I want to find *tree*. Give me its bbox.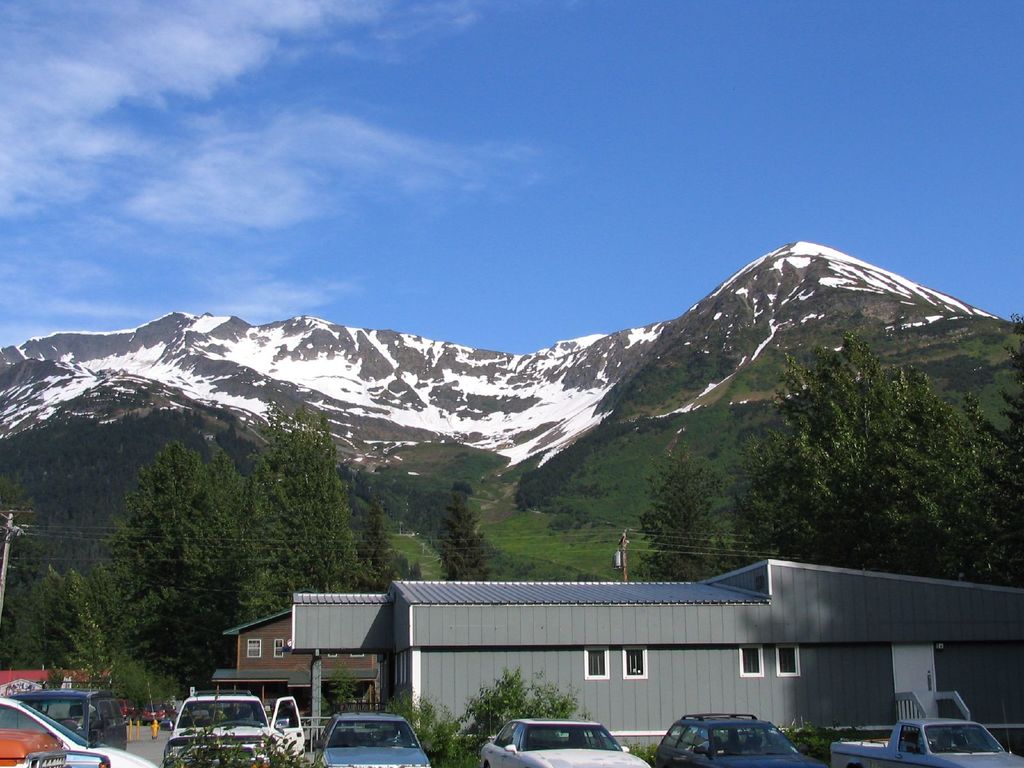
<bbox>429, 479, 489, 579</bbox>.
